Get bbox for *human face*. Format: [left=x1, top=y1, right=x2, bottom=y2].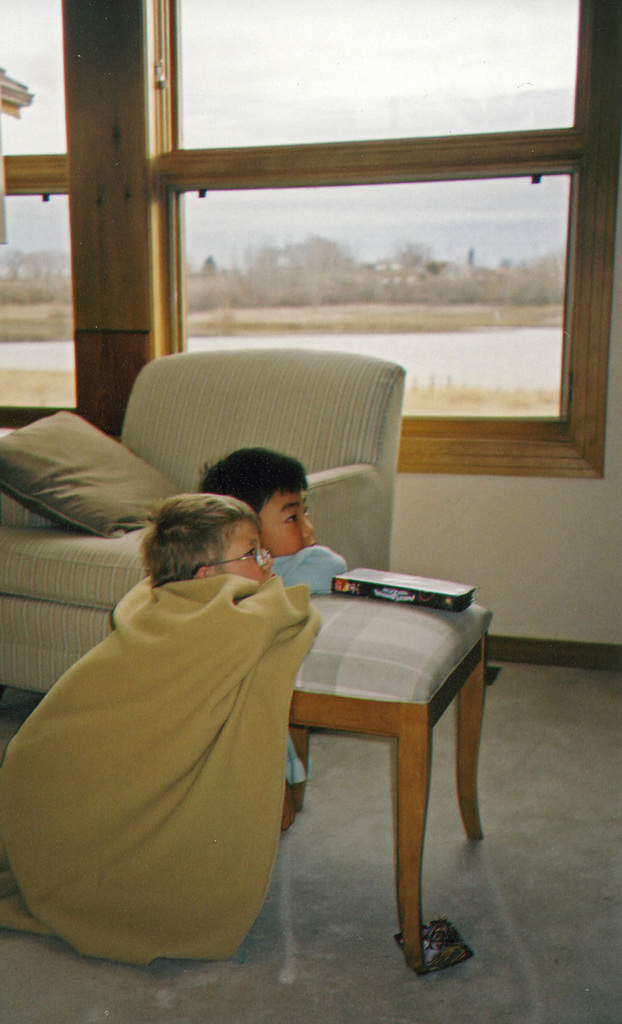
[left=218, top=524, right=275, bottom=579].
